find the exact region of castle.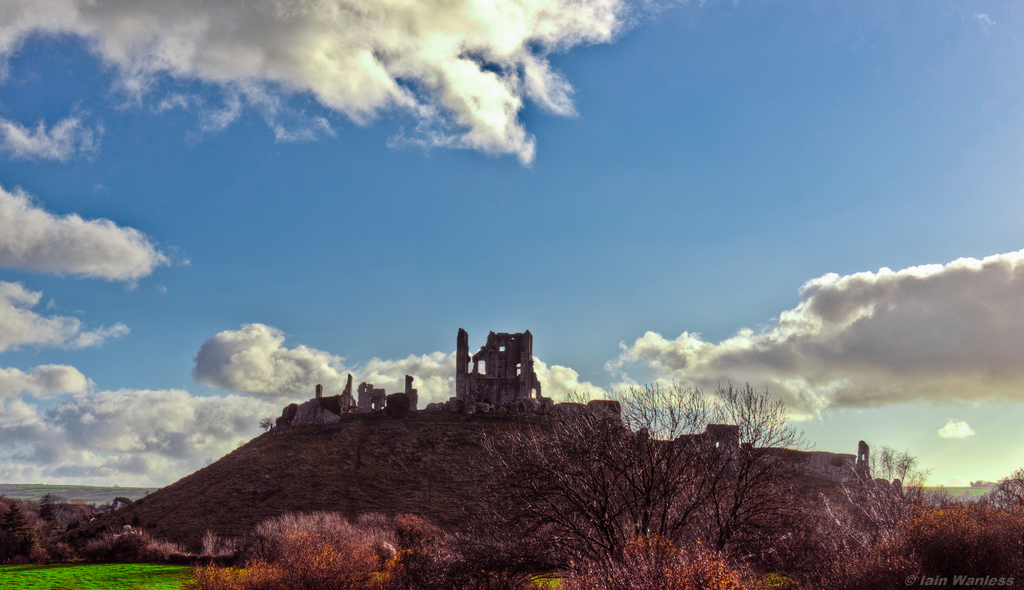
Exact region: box(438, 317, 545, 427).
